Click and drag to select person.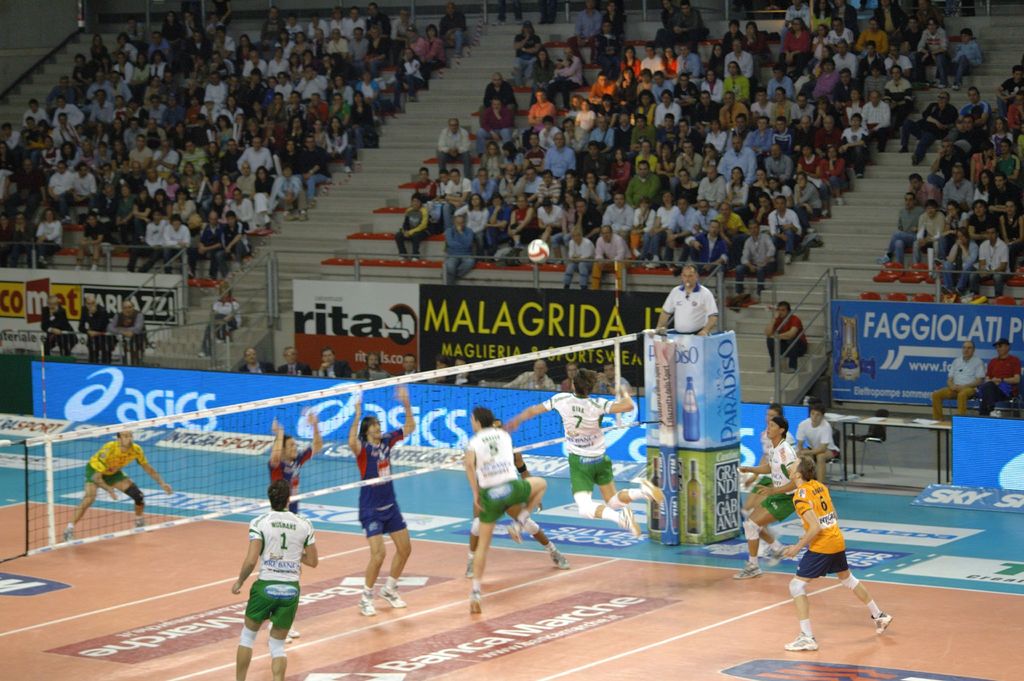
Selection: bbox=(558, 222, 593, 285).
